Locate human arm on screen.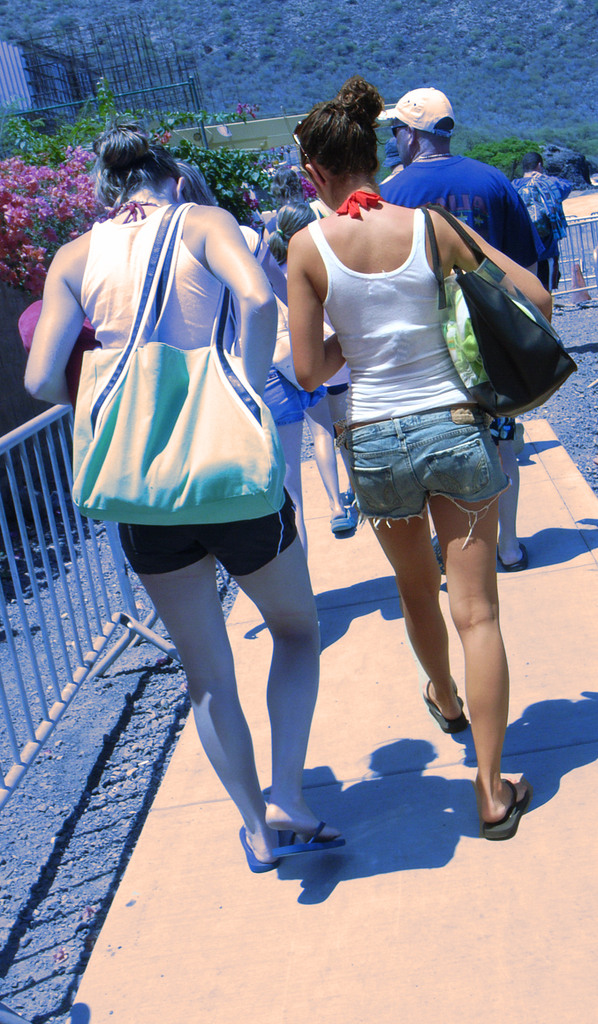
On screen at 292/234/336/388.
